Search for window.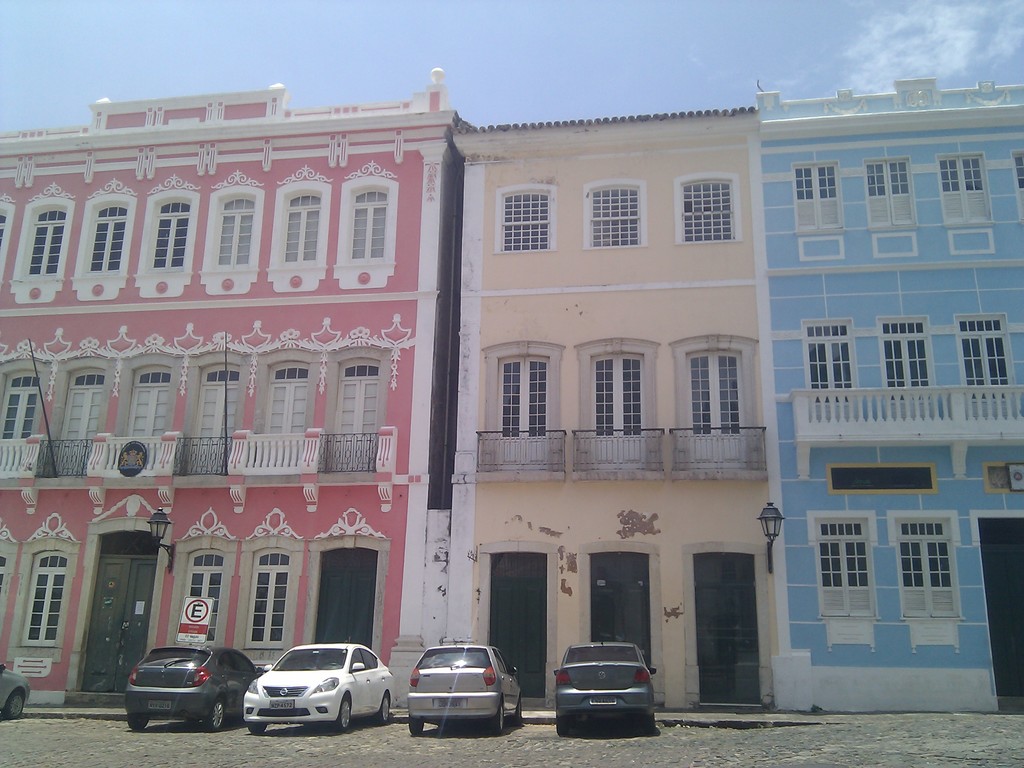
Found at <box>1012,150,1023,221</box>.
